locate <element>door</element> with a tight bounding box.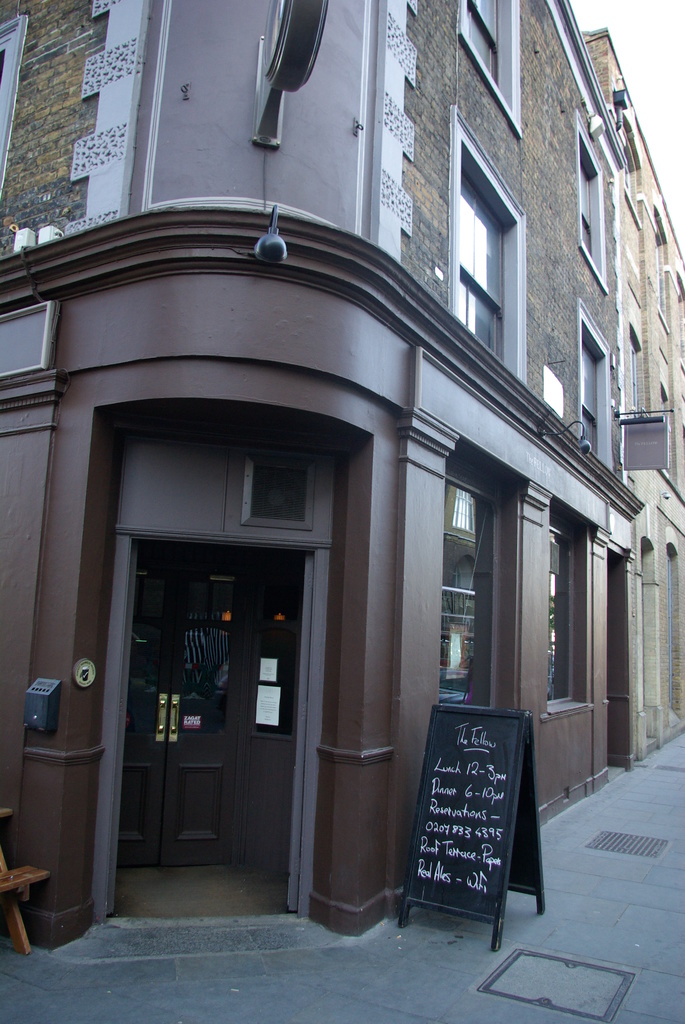
<region>104, 451, 335, 909</region>.
